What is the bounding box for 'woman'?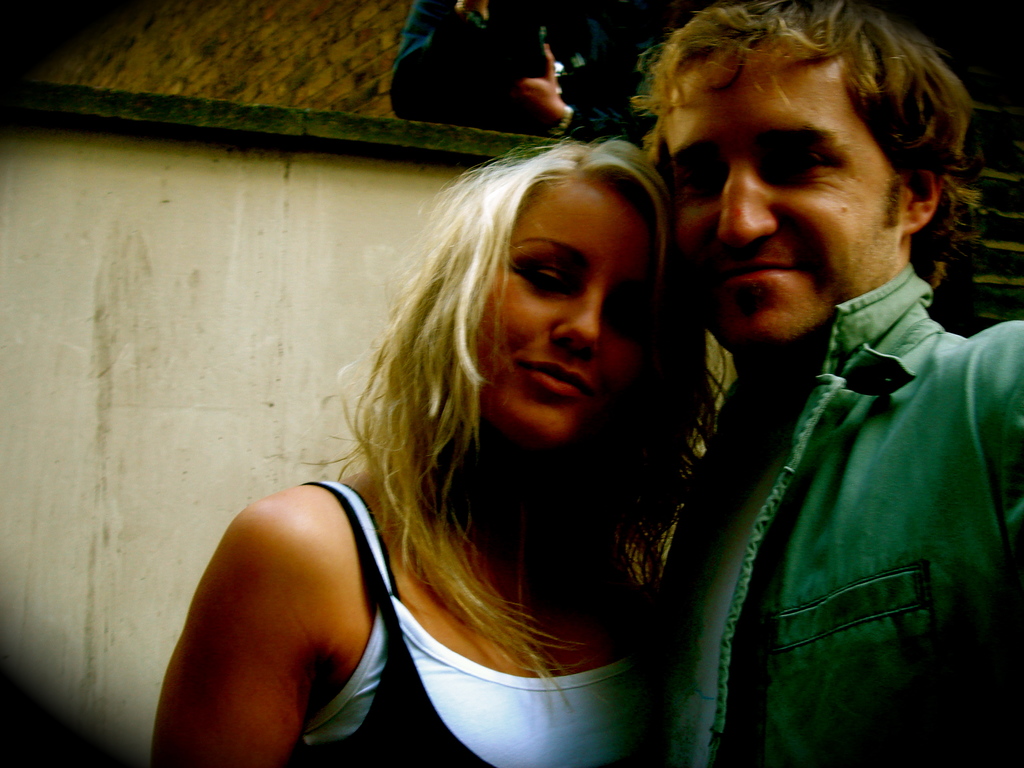
locate(221, 102, 779, 763).
